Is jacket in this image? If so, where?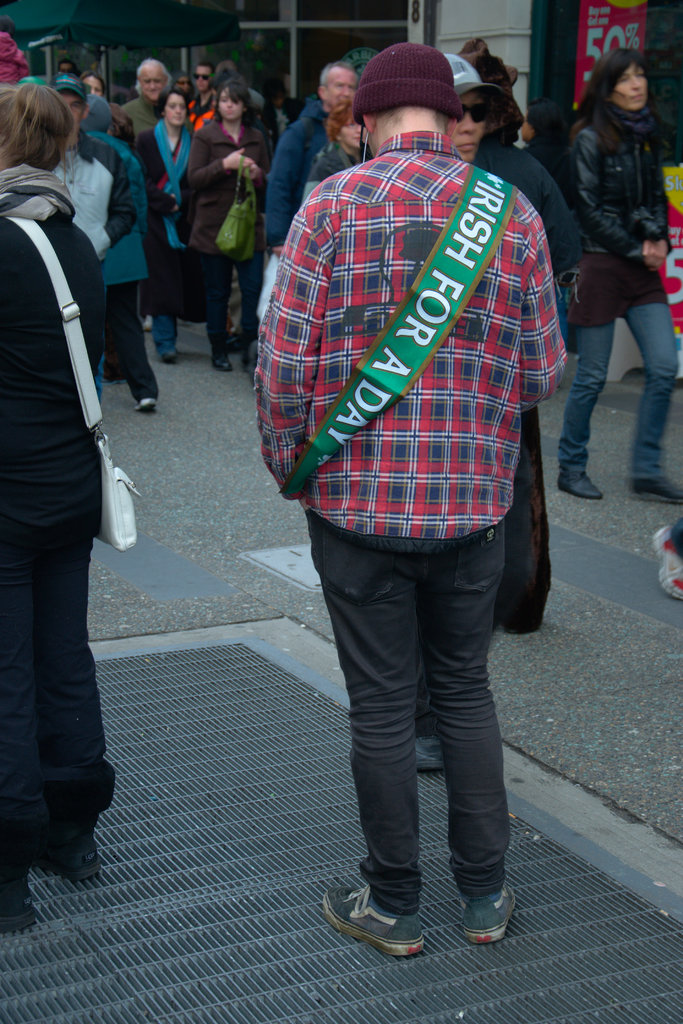
Yes, at (570, 104, 676, 257).
